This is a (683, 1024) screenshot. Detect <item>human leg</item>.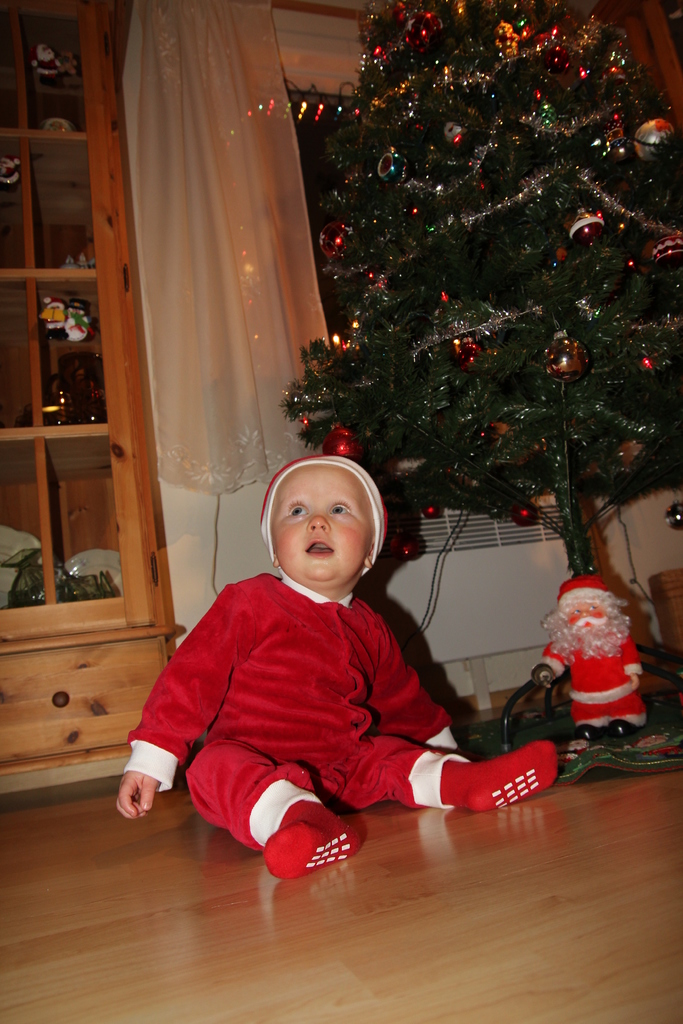
[339,728,561,810].
